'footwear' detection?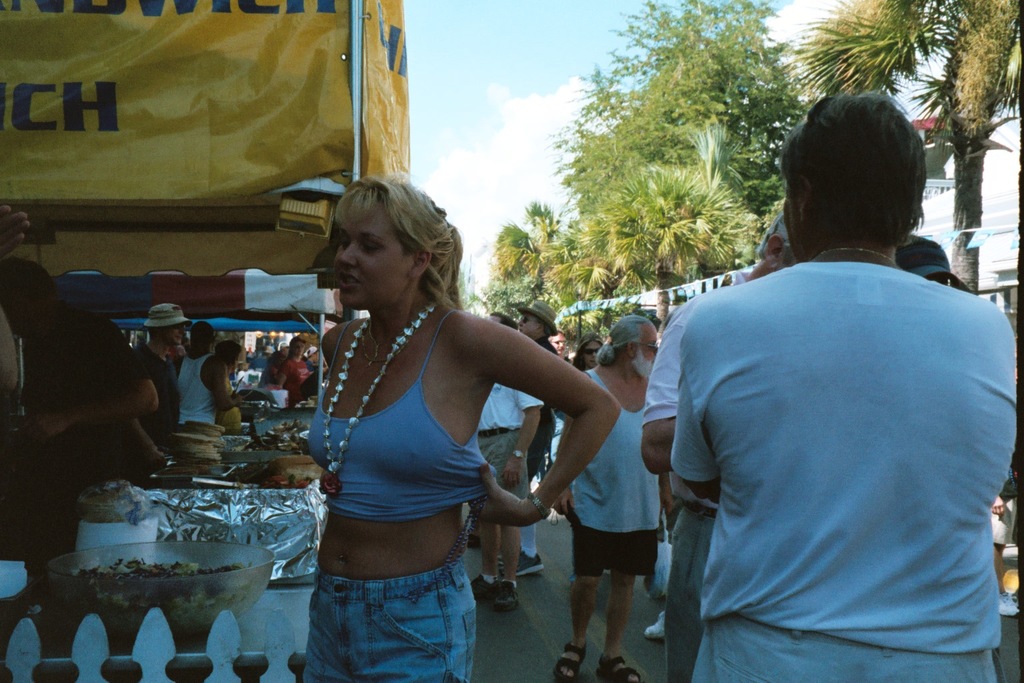
[x1=495, y1=576, x2=523, y2=611]
